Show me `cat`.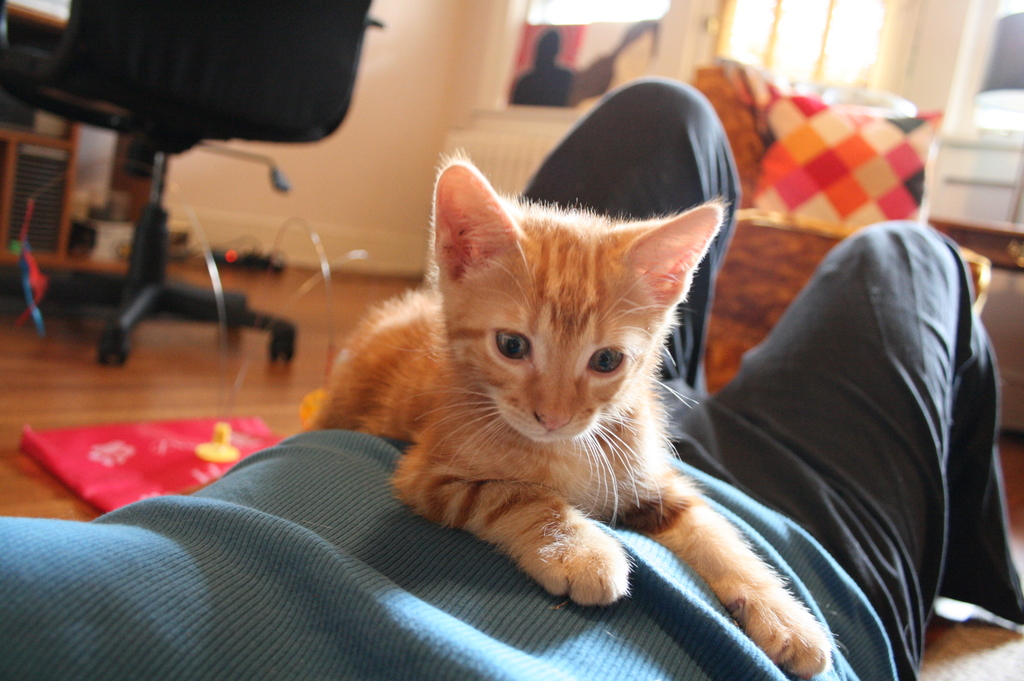
`cat` is here: rect(299, 150, 841, 680).
